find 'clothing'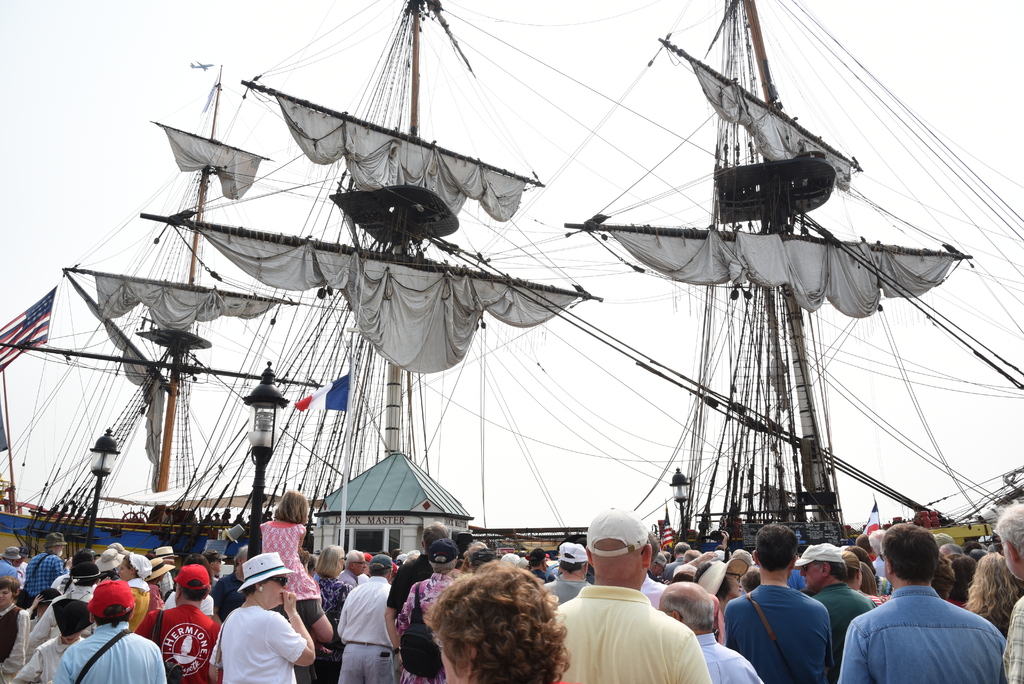
(x1=643, y1=570, x2=678, y2=615)
